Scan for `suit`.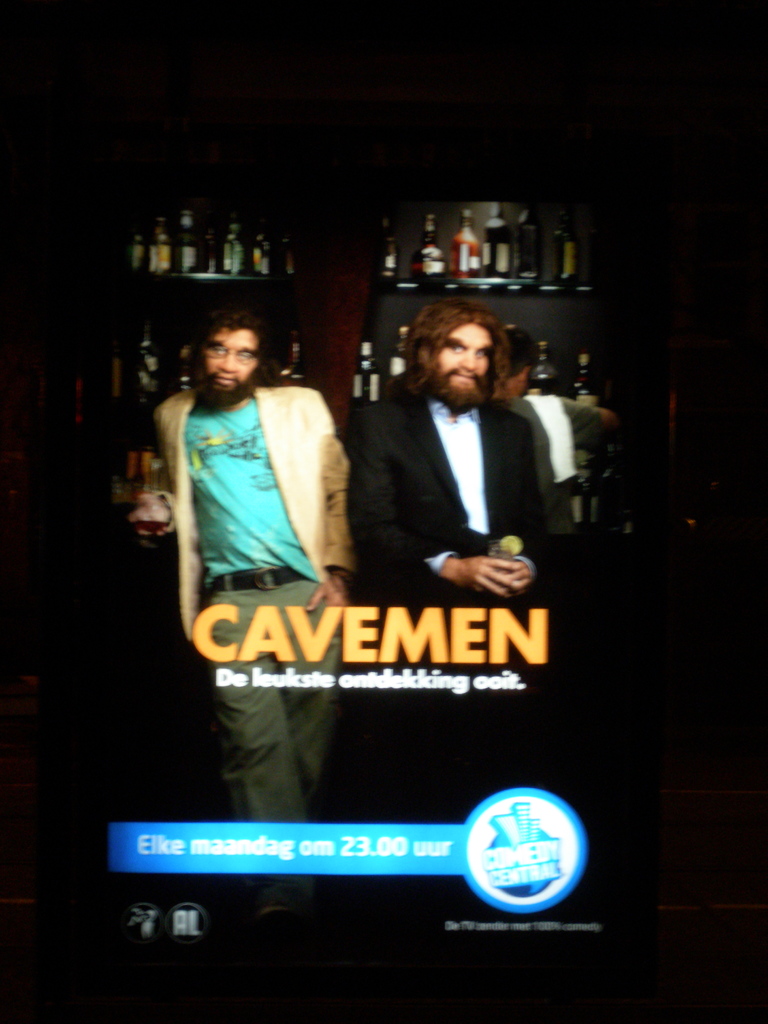
Scan result: bbox(348, 397, 557, 612).
